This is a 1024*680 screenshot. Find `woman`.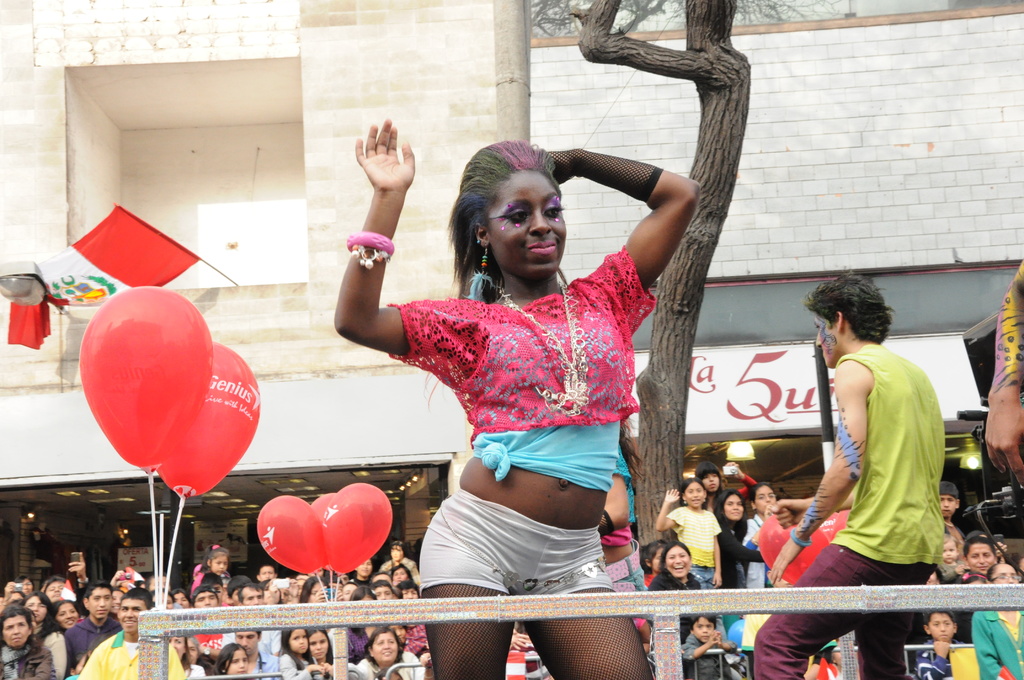
Bounding box: <bbox>378, 541, 415, 574</bbox>.
